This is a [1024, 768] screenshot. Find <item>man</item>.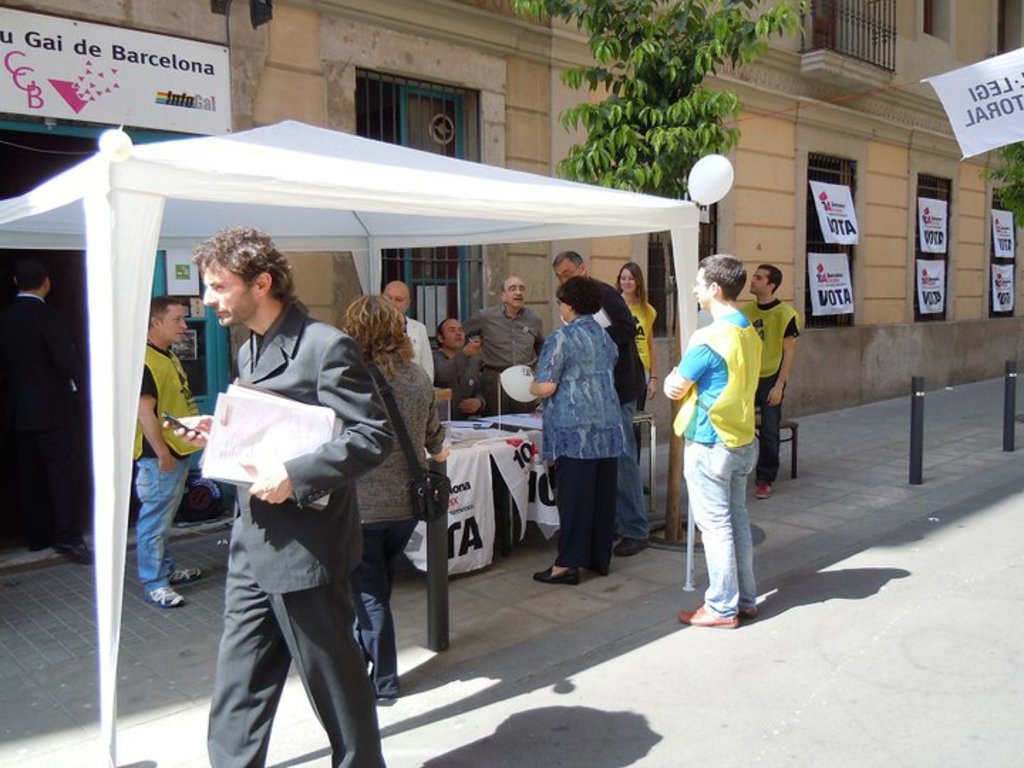
Bounding box: x1=0 y1=260 x2=95 y2=570.
